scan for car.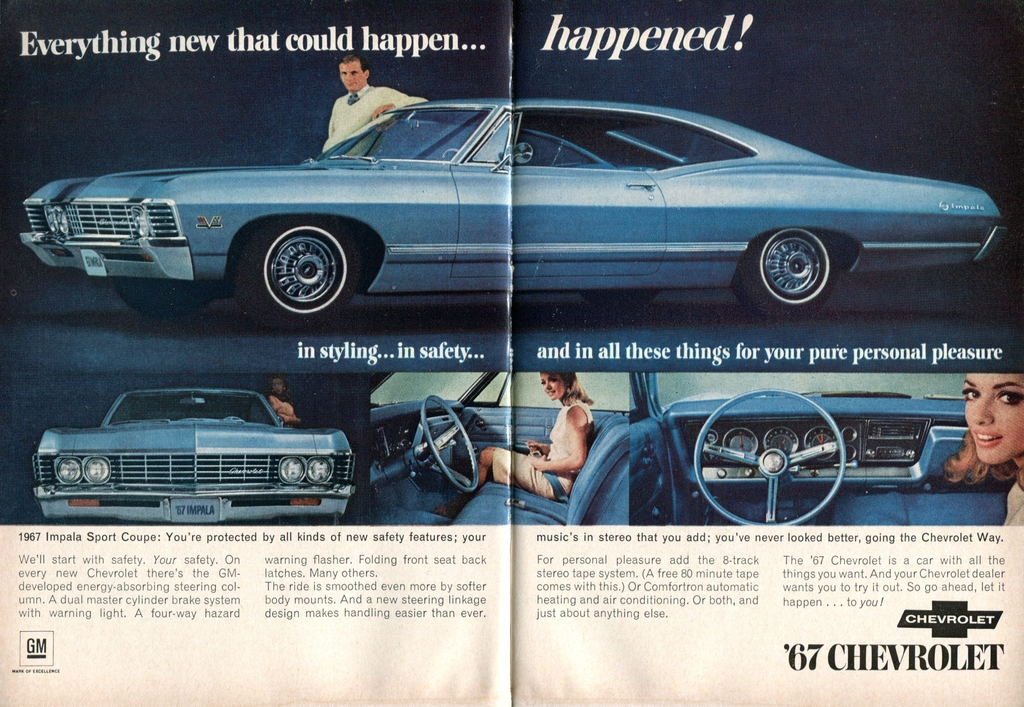
Scan result: locate(20, 99, 1007, 332).
